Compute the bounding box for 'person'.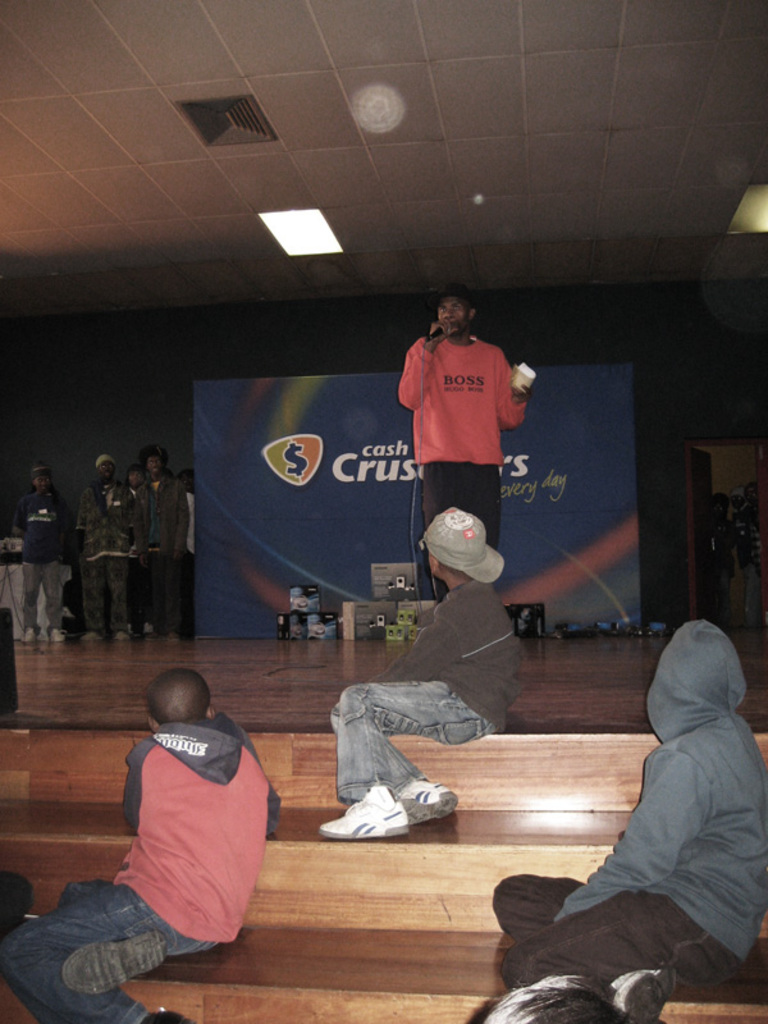
[12,467,74,648].
